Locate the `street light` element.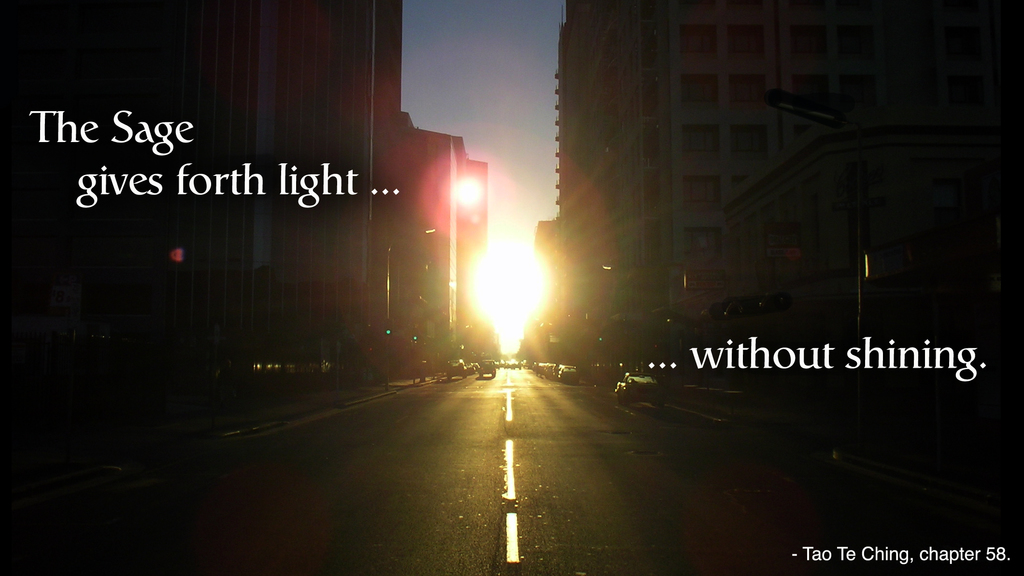
Element bbox: Rect(753, 90, 873, 404).
